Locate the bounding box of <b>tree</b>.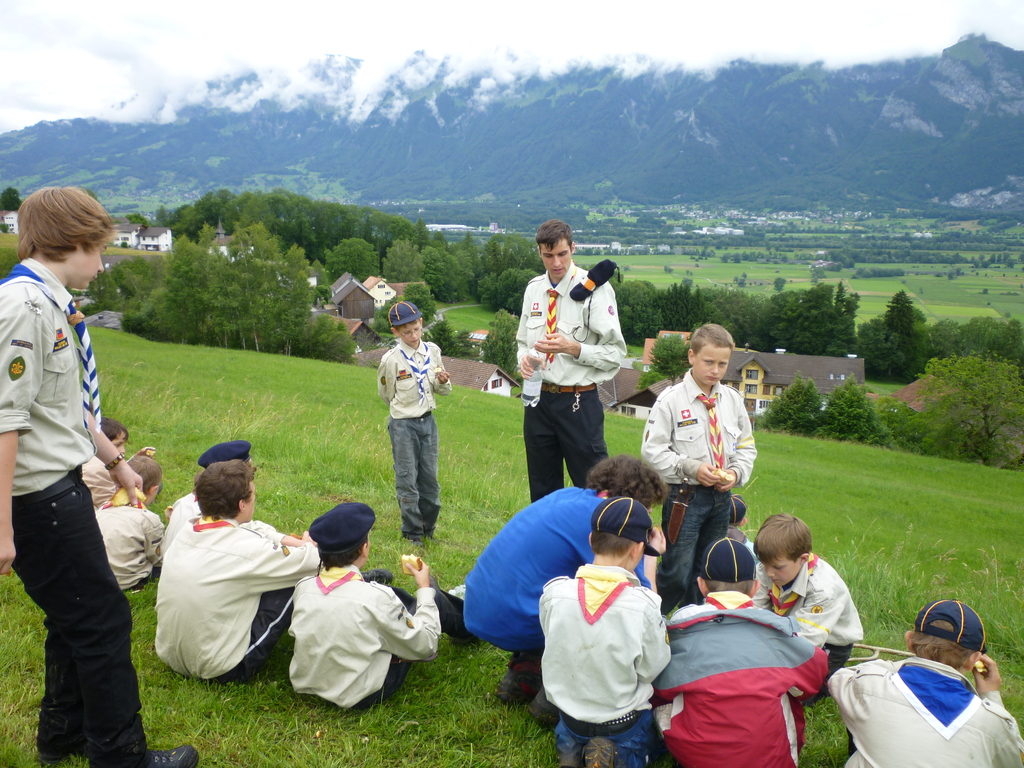
Bounding box: [left=323, top=237, right=386, bottom=280].
